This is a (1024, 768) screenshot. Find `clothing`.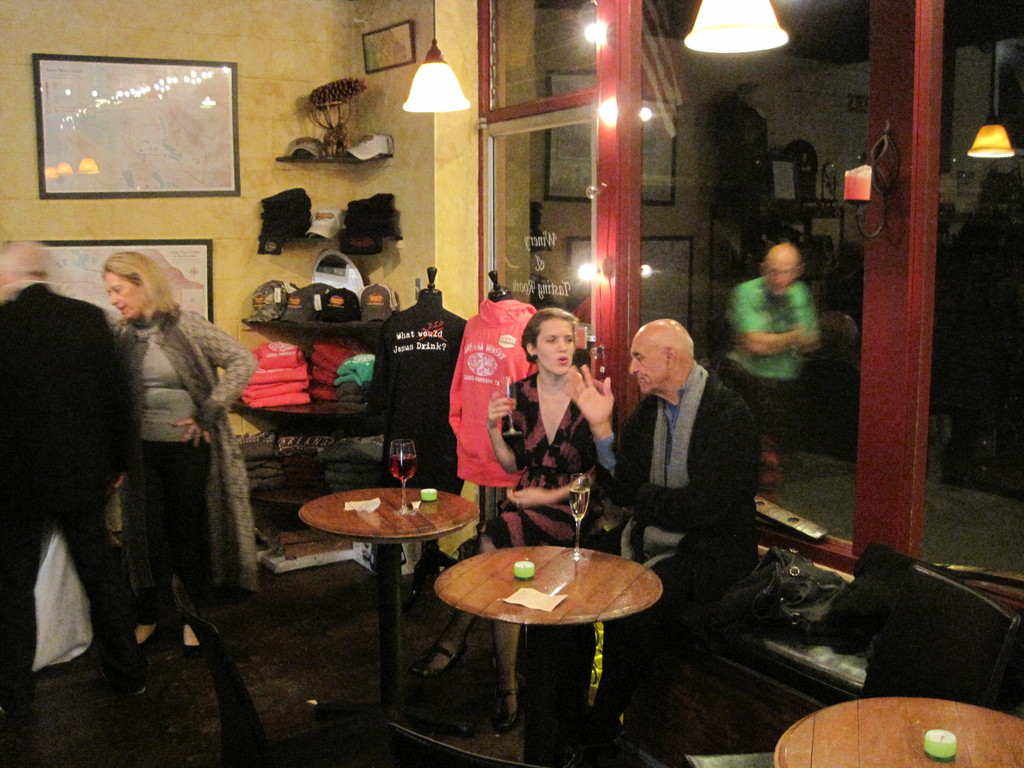
Bounding box: x1=0, y1=273, x2=151, y2=727.
